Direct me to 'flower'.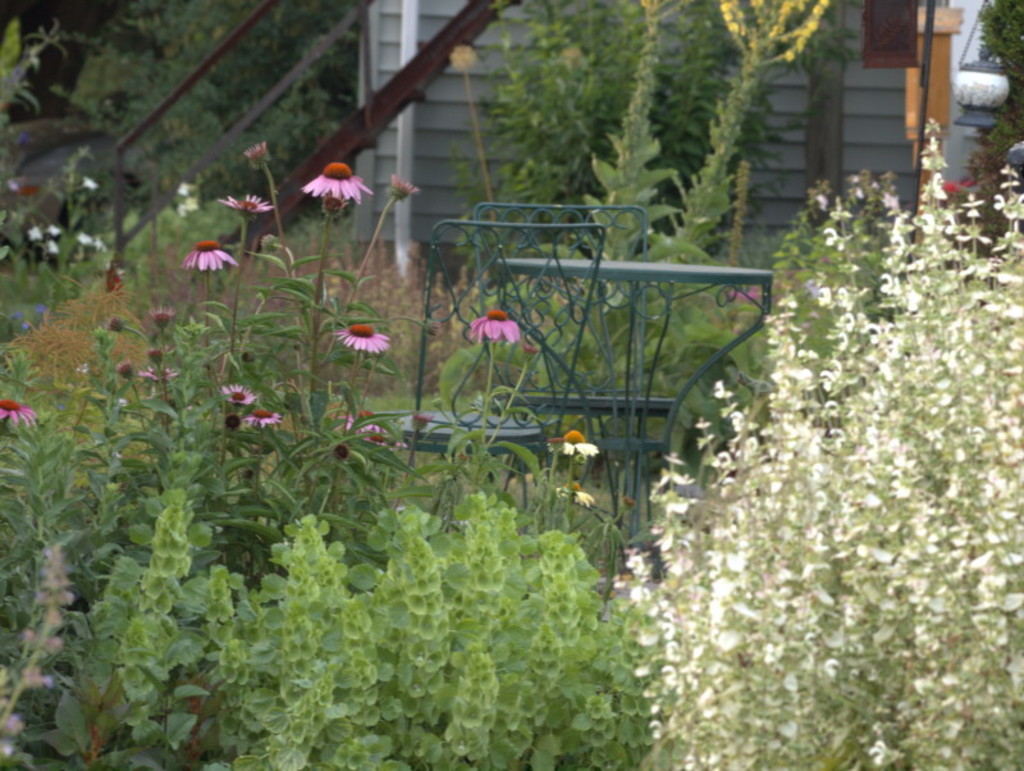
Direction: box=[0, 397, 44, 426].
